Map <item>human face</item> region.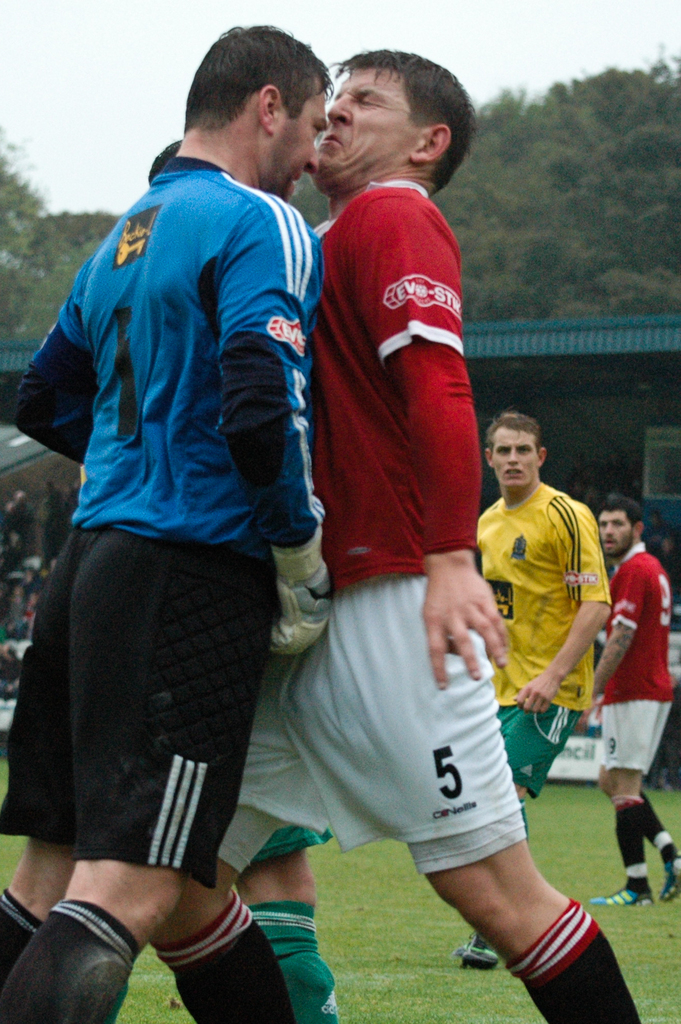
Mapped to [301,68,422,189].
